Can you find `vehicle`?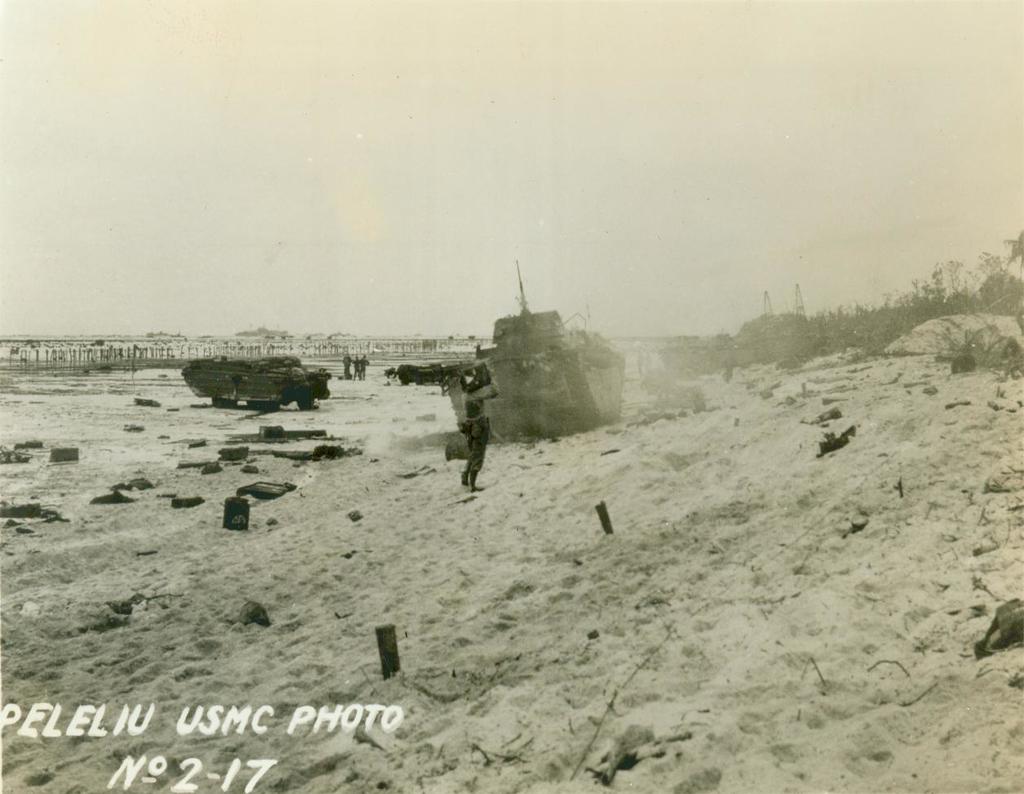
Yes, bounding box: 441, 259, 625, 441.
